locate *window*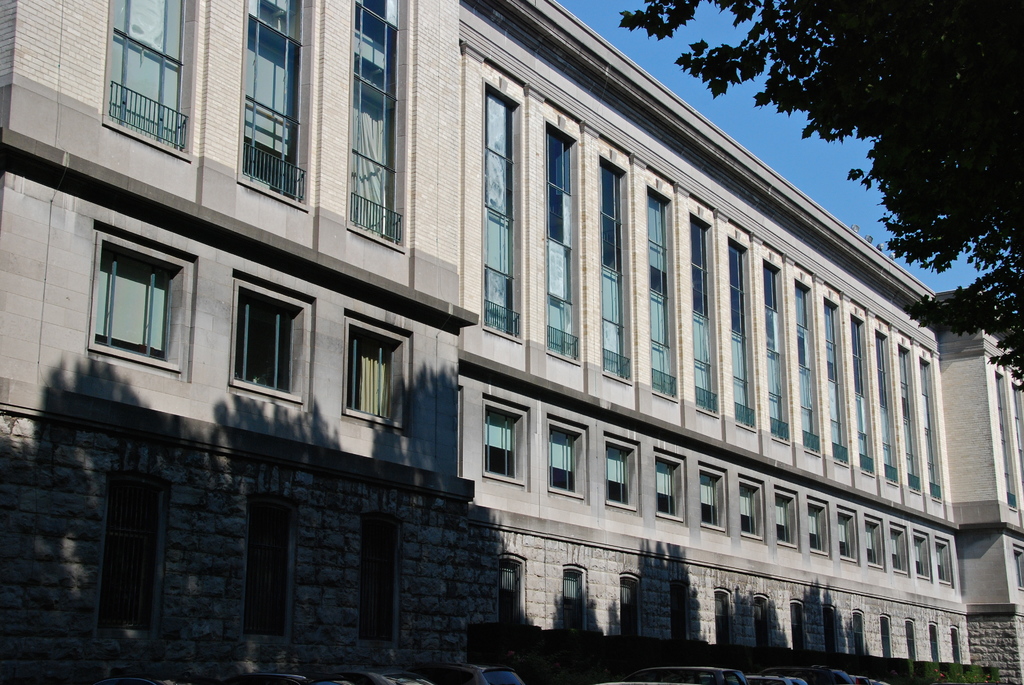
bbox=(916, 534, 929, 577)
